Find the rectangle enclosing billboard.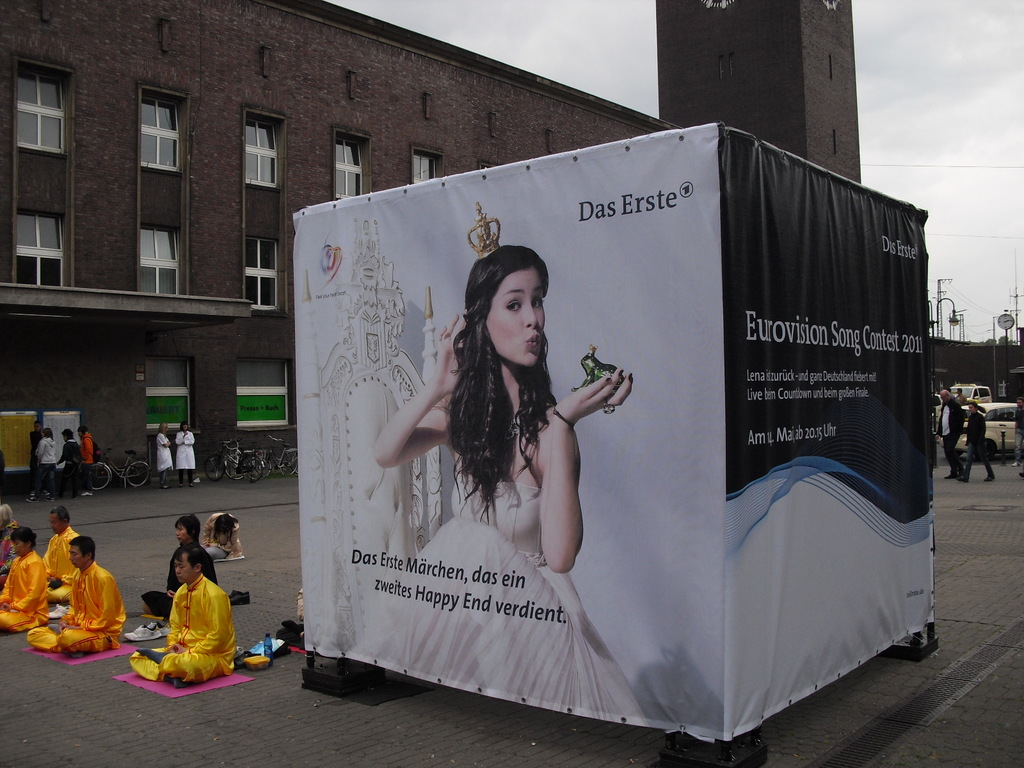
crop(236, 380, 288, 428).
